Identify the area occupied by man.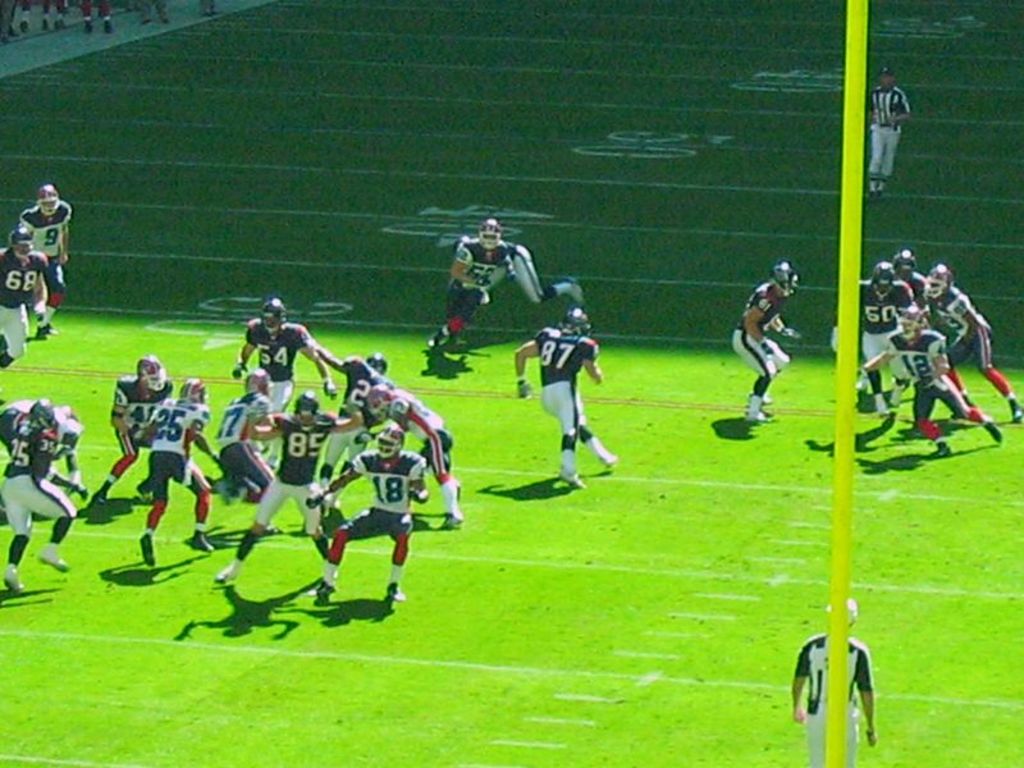
Area: pyautogui.locateOnScreen(91, 351, 177, 509).
